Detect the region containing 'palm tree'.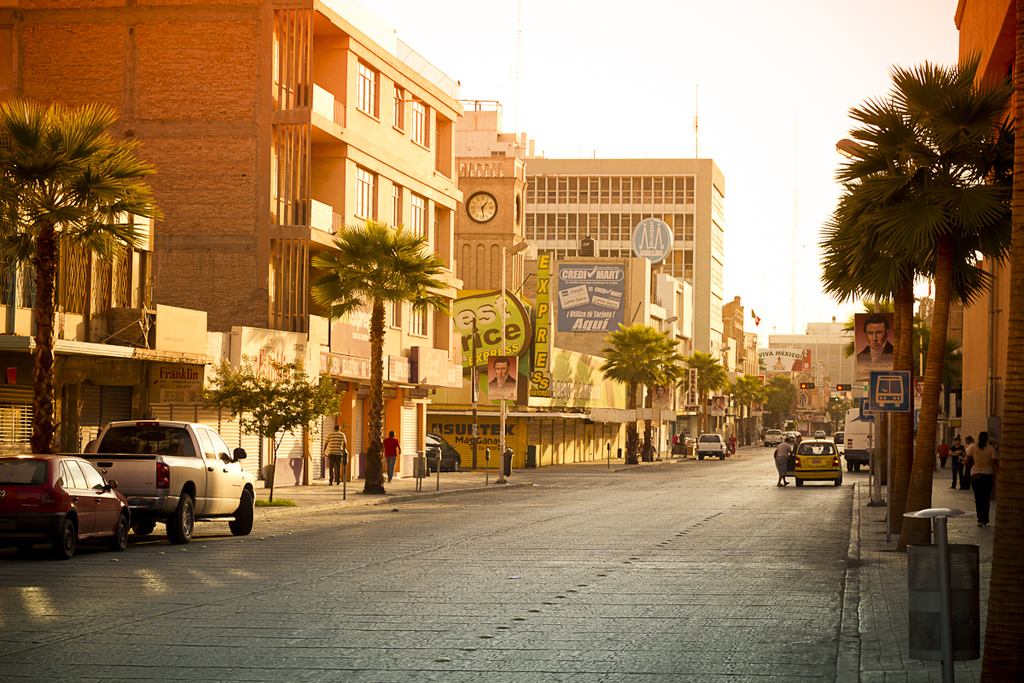
Rect(598, 319, 667, 454).
